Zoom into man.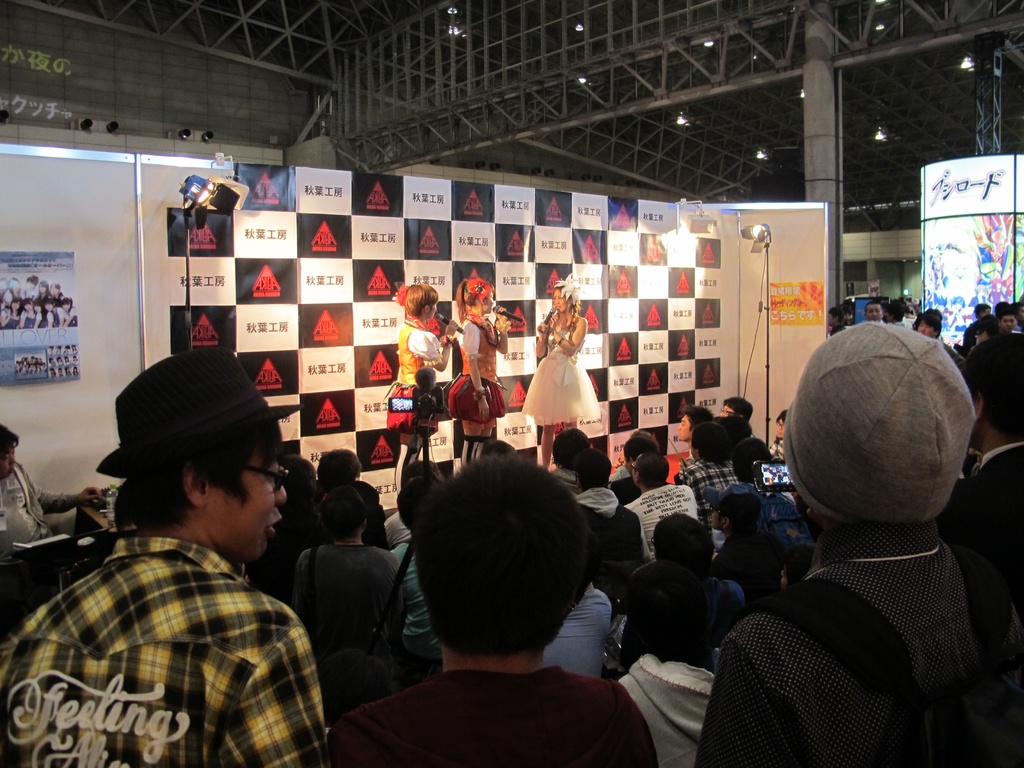
Zoom target: [x1=701, y1=335, x2=1023, y2=764].
